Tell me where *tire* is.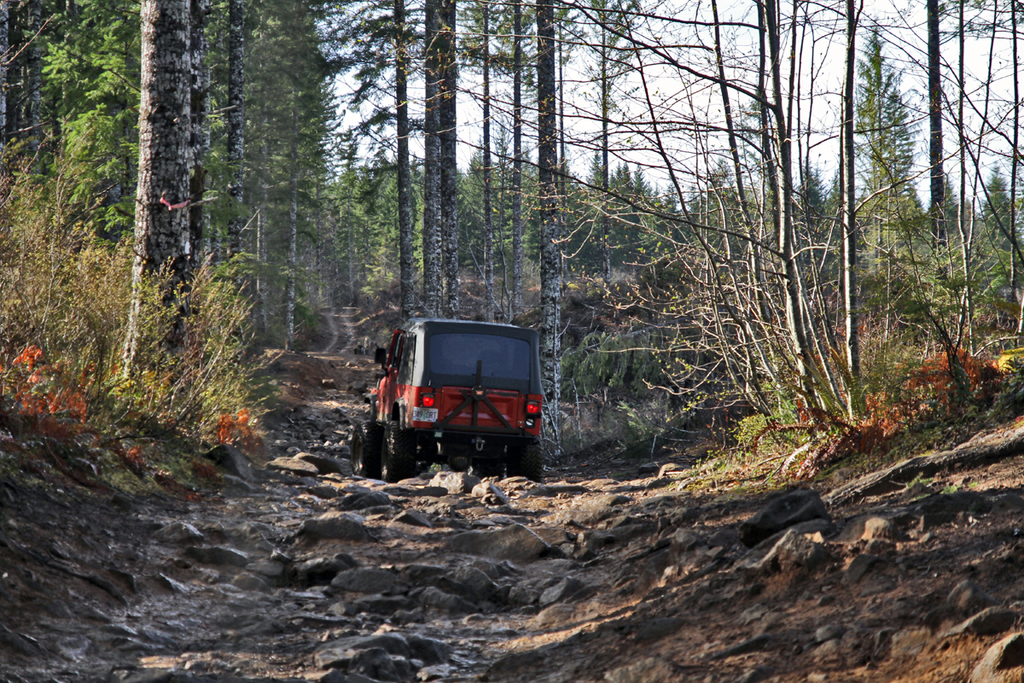
*tire* is at 346, 416, 380, 481.
